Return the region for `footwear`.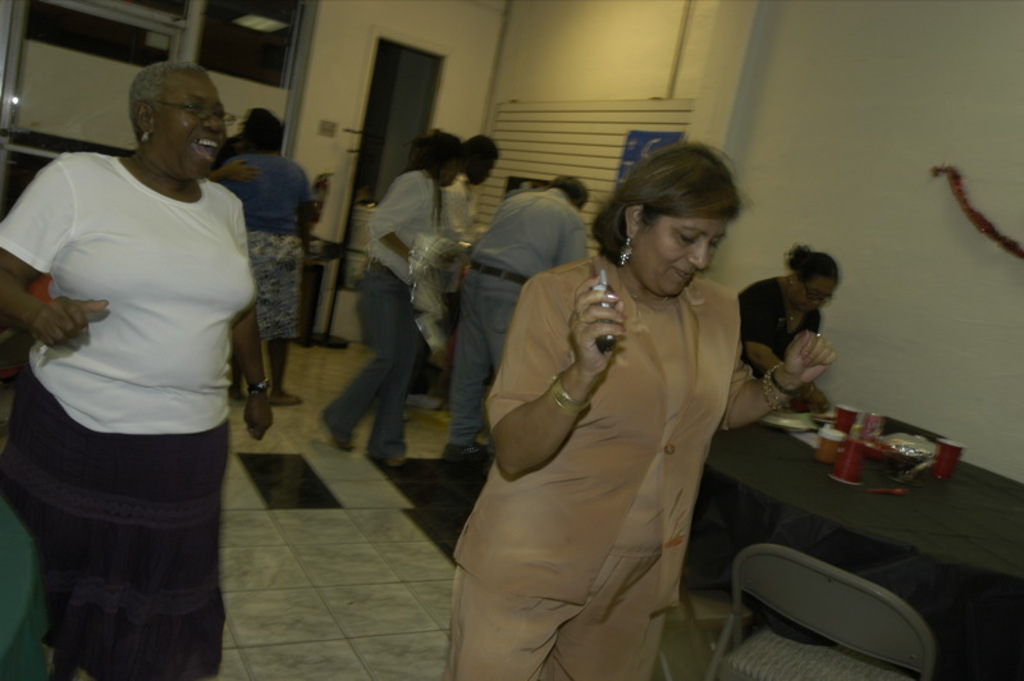
[225, 385, 243, 398].
